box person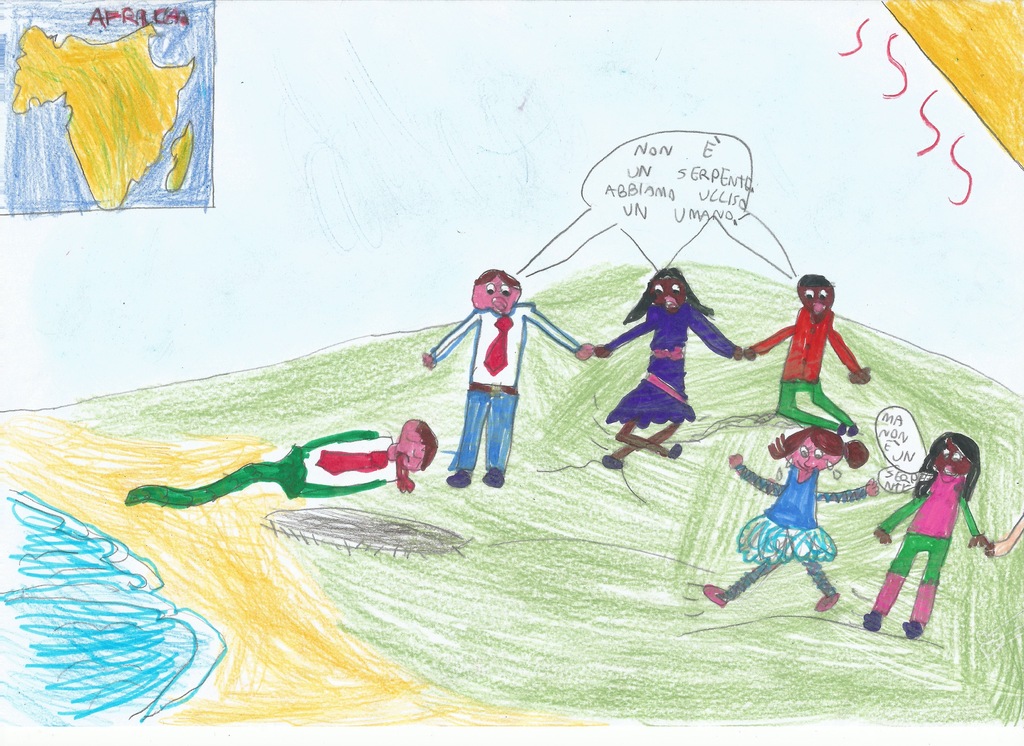
<region>120, 413, 439, 510</region>
